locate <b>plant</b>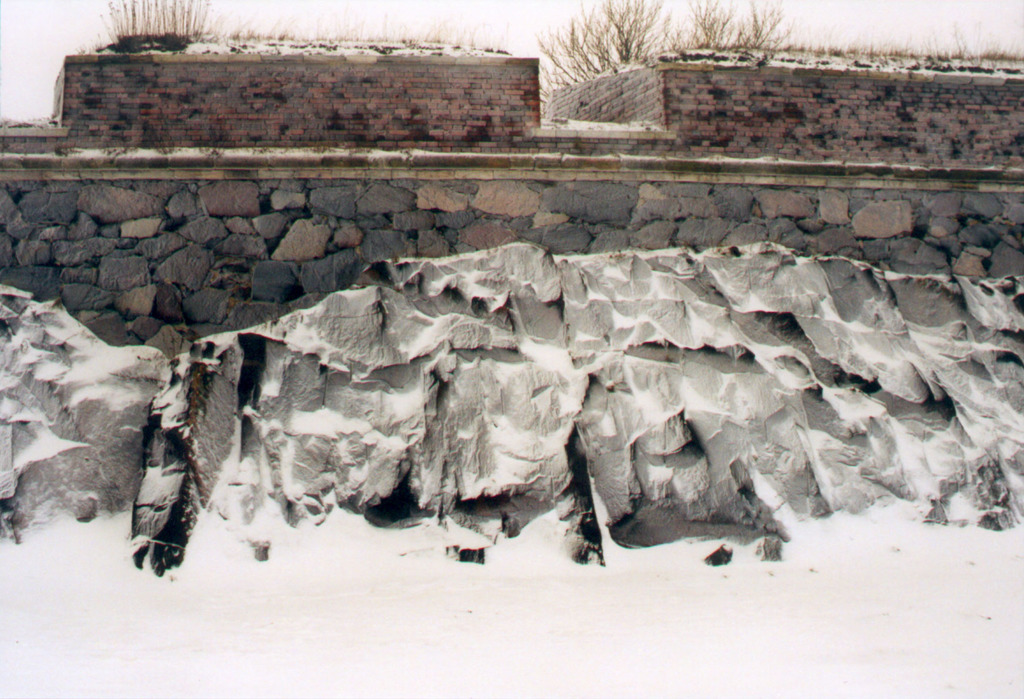
74:40:86:60
